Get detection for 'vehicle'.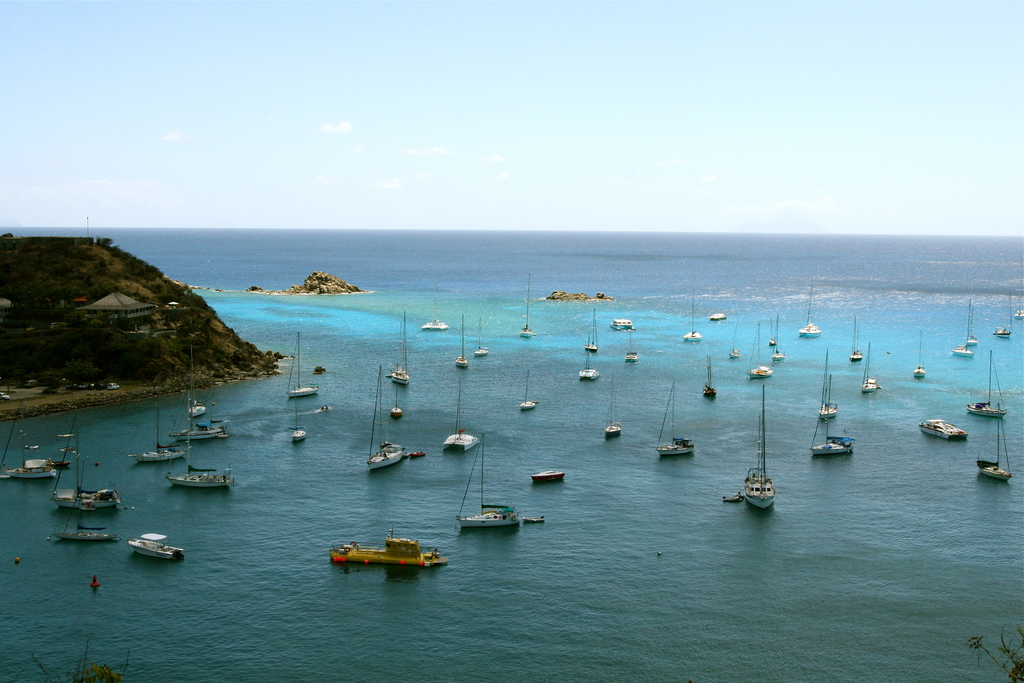
Detection: [x1=604, y1=378, x2=620, y2=436].
